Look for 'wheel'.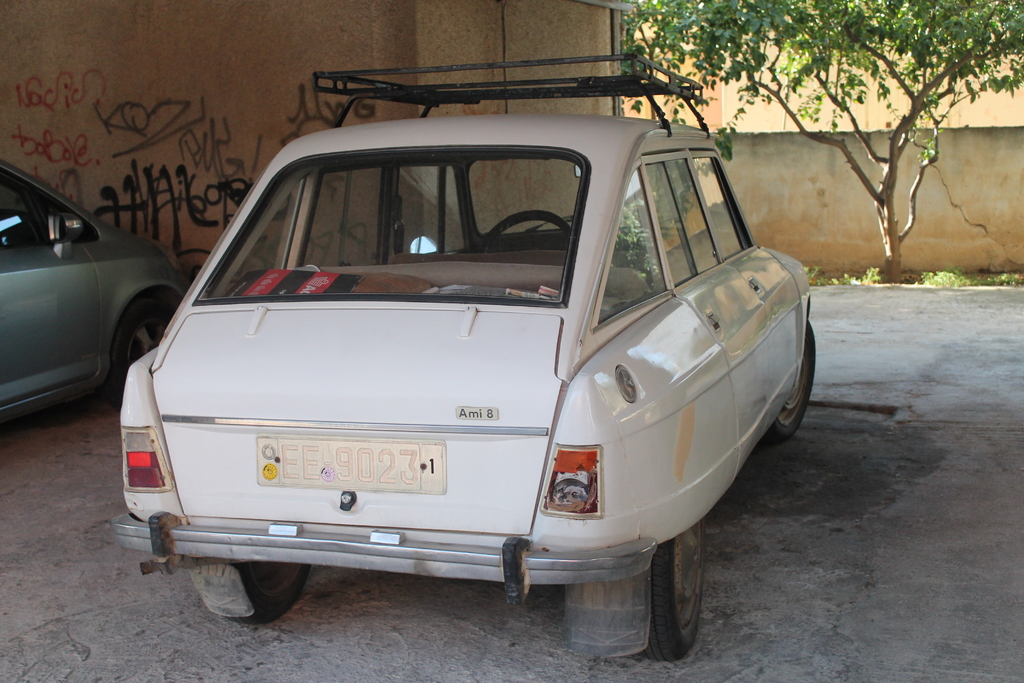
Found: BBox(215, 559, 307, 625).
